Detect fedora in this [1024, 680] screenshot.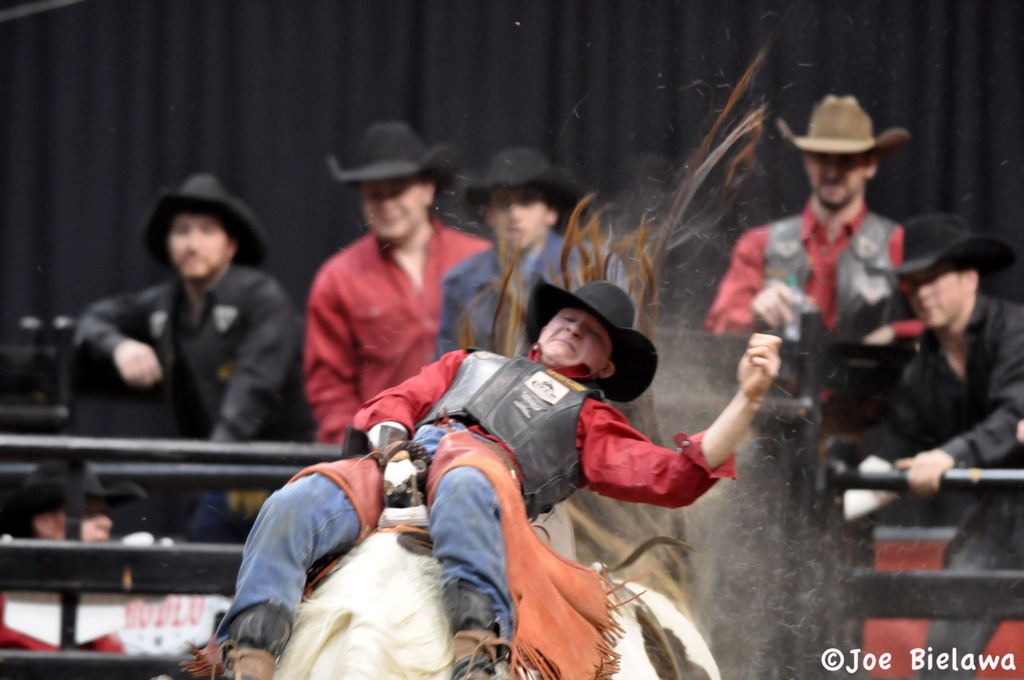
Detection: 775 93 910 158.
